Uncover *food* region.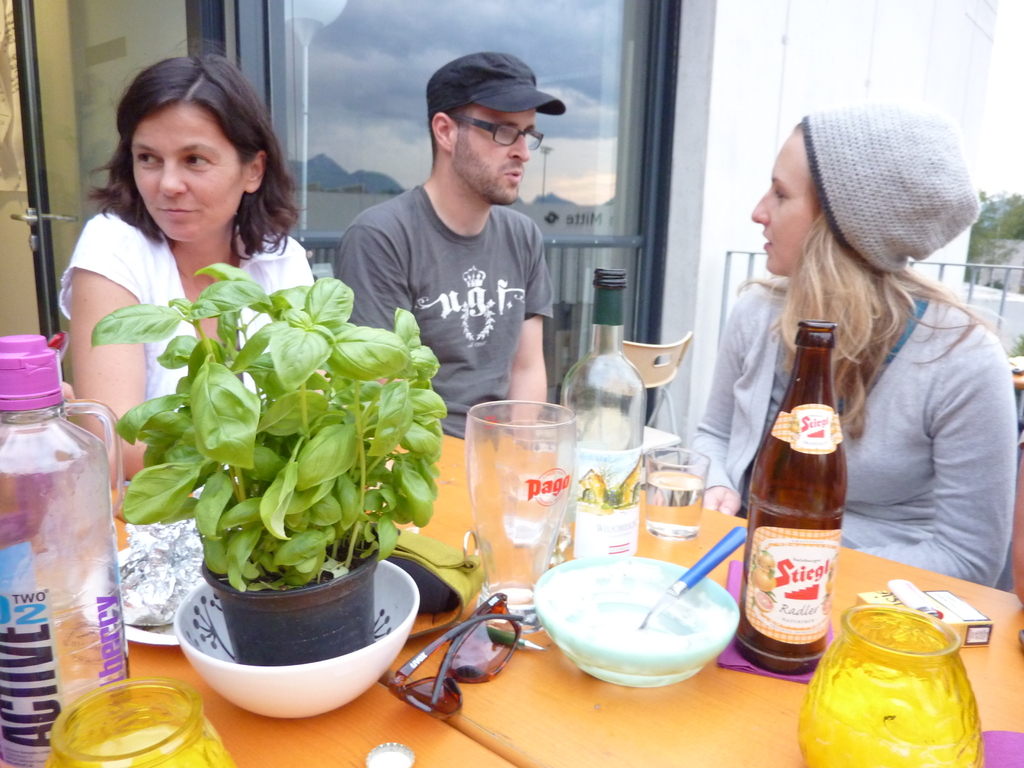
Uncovered: (547,575,735,667).
